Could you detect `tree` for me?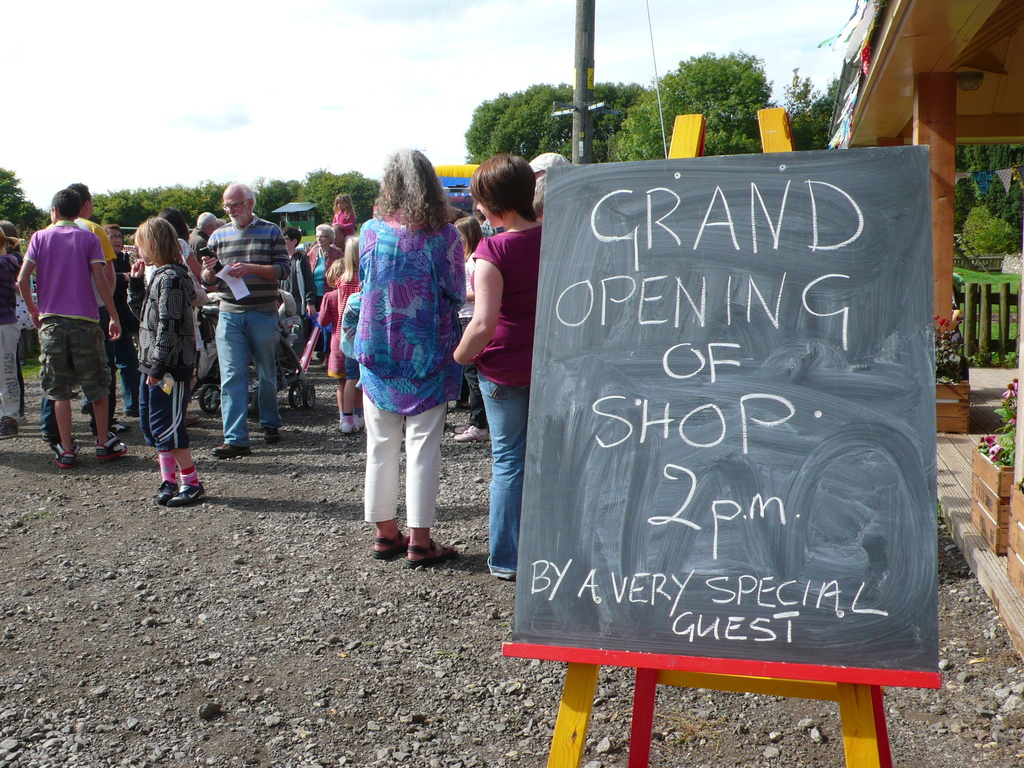
Detection result: {"left": 251, "top": 177, "right": 298, "bottom": 227}.
